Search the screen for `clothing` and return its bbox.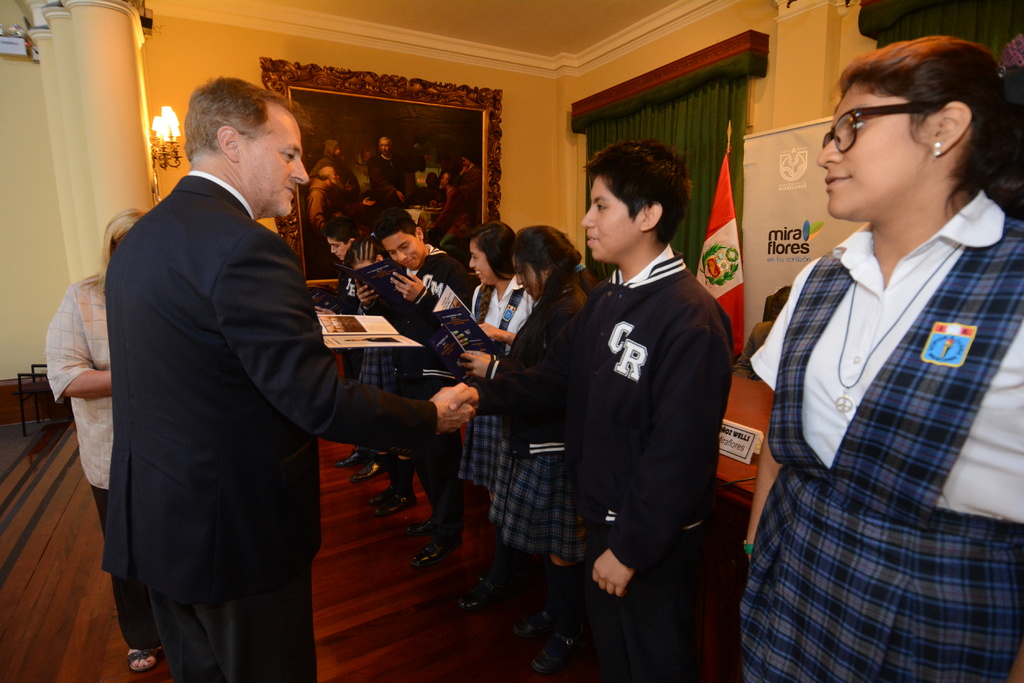
Found: locate(360, 346, 396, 398).
